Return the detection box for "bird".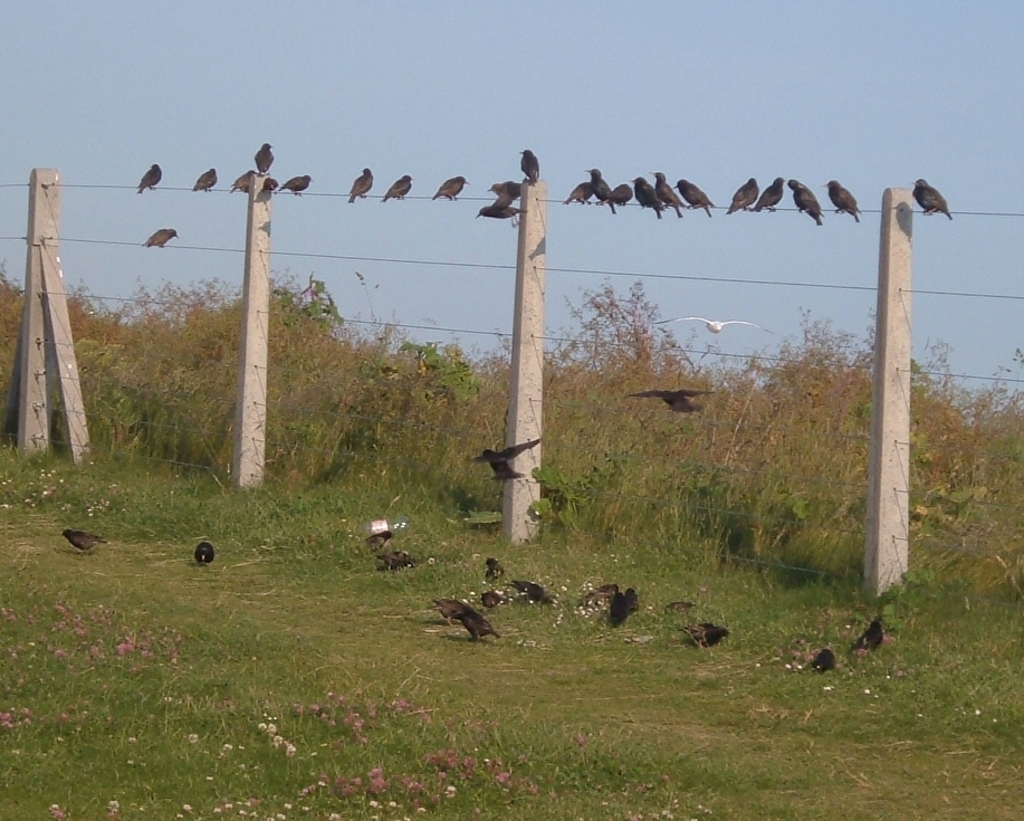
region(131, 162, 164, 195).
